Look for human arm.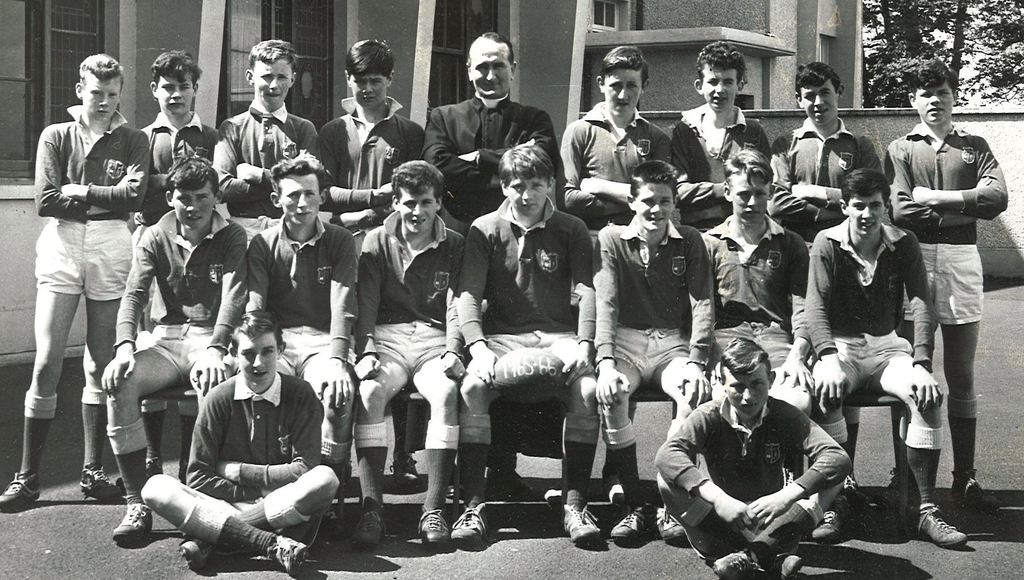
Found: select_region(800, 240, 852, 412).
